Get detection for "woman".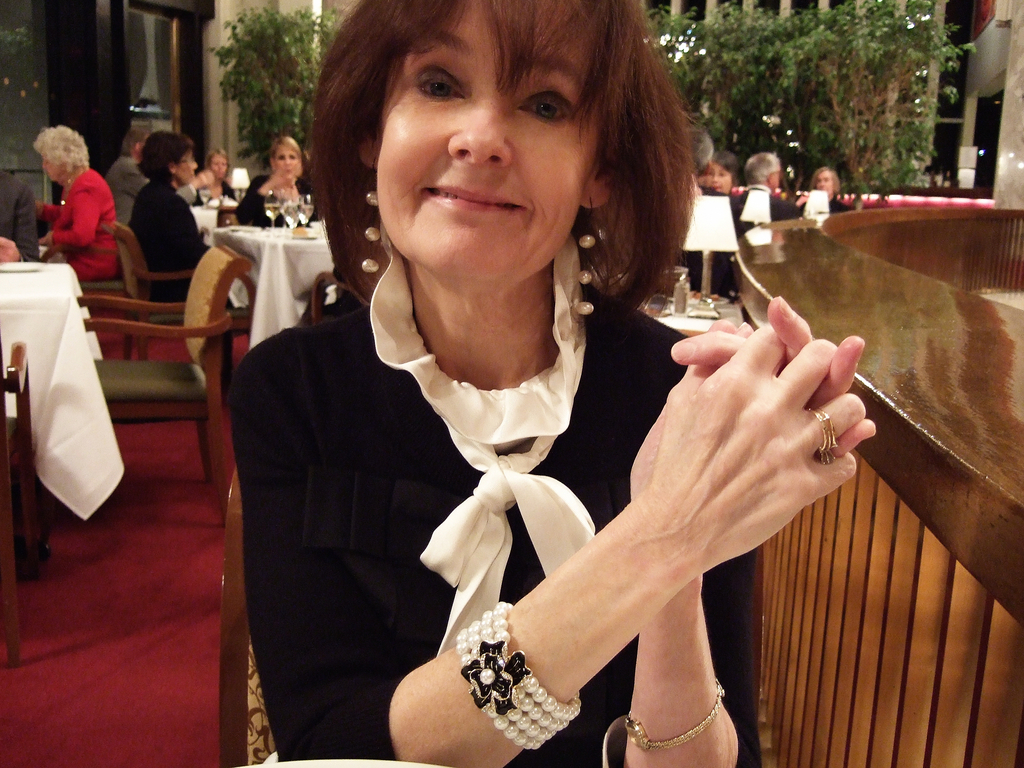
Detection: 238:133:319:227.
